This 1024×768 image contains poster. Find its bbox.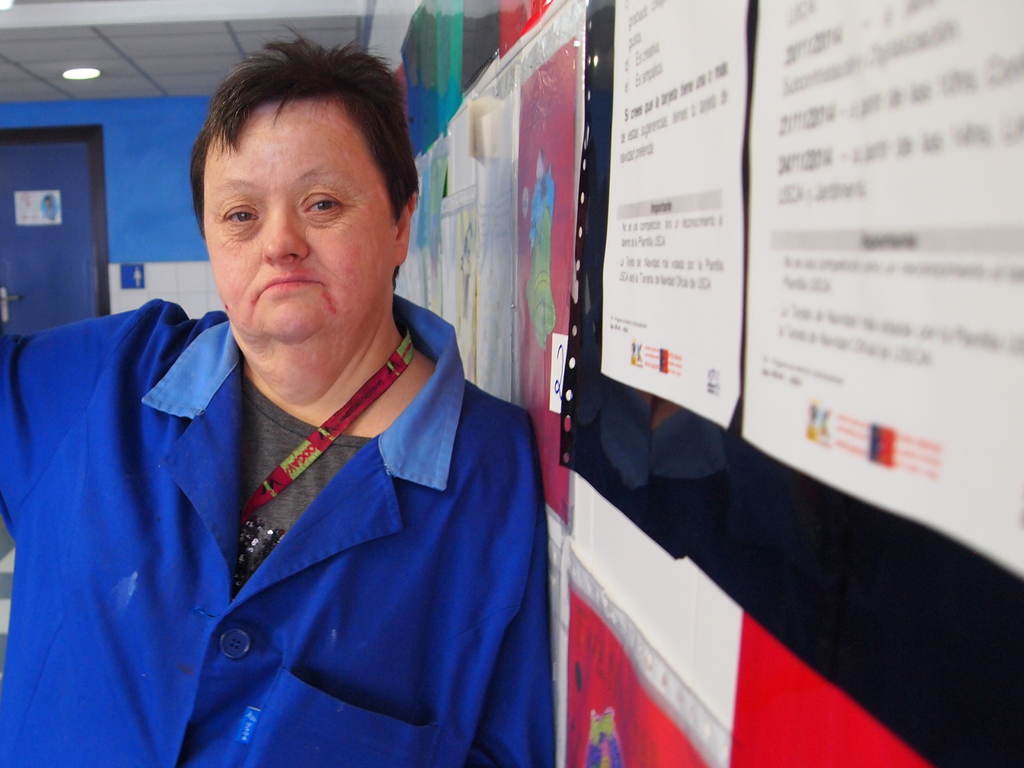
box(15, 189, 55, 230).
